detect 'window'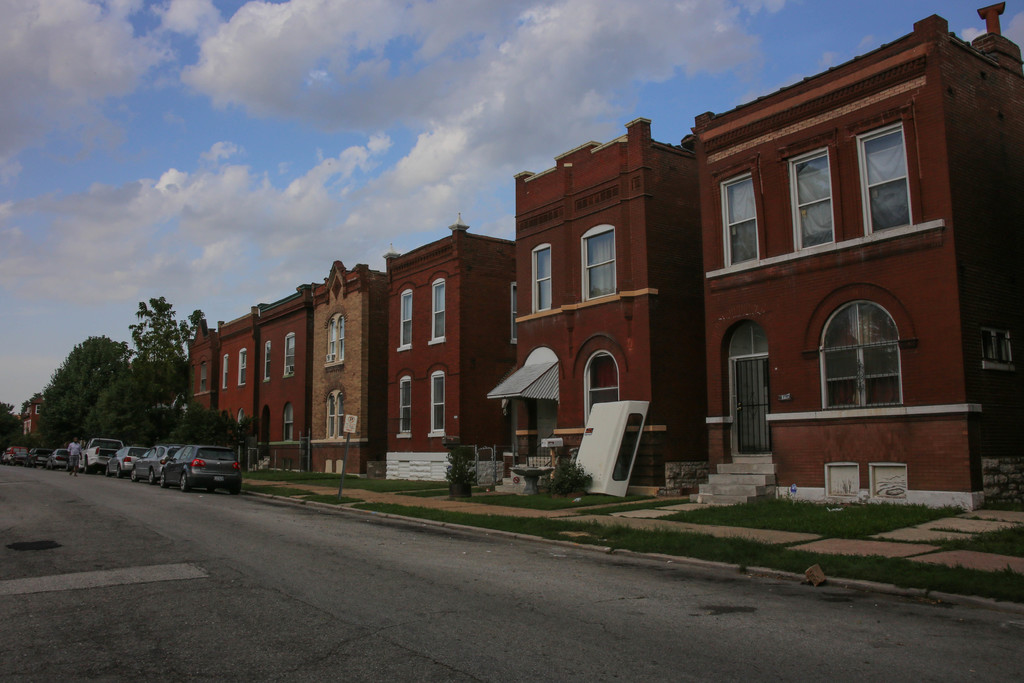
Rect(822, 277, 923, 422)
